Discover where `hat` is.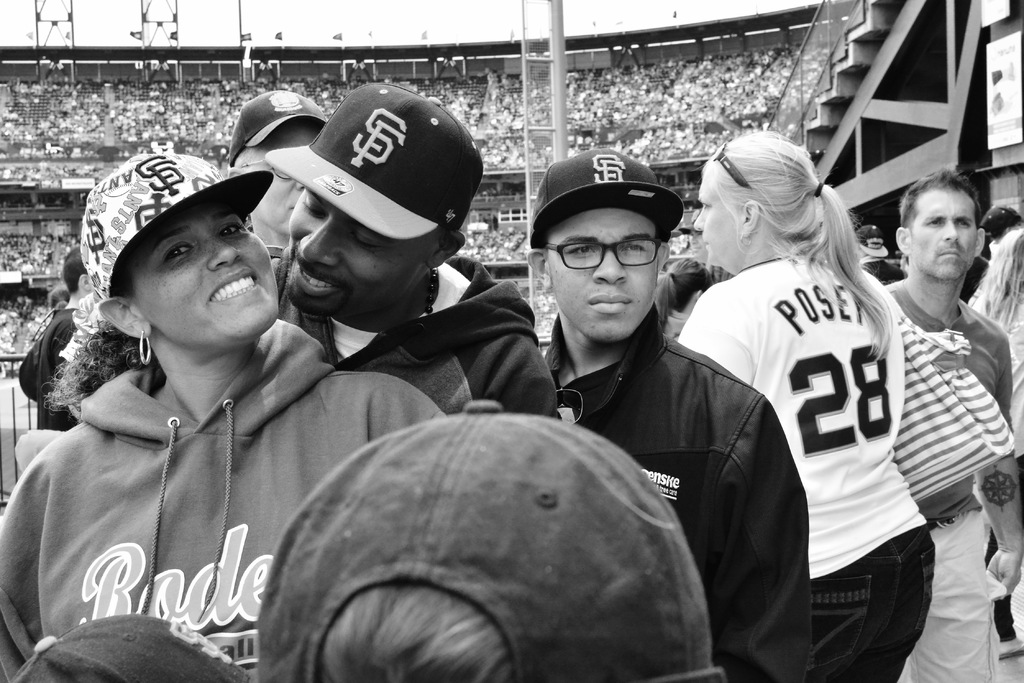
Discovered at region(266, 75, 487, 238).
